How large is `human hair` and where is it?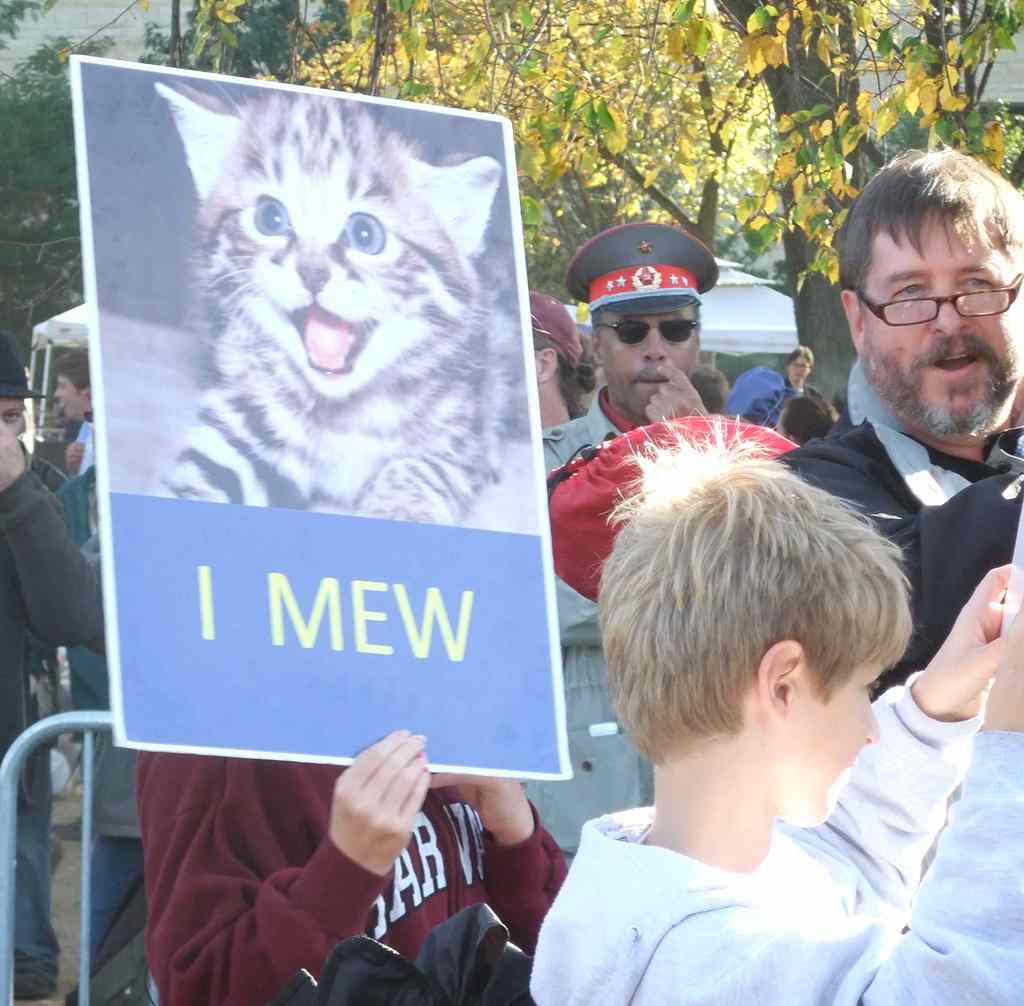
Bounding box: [left=785, top=344, right=816, bottom=364].
